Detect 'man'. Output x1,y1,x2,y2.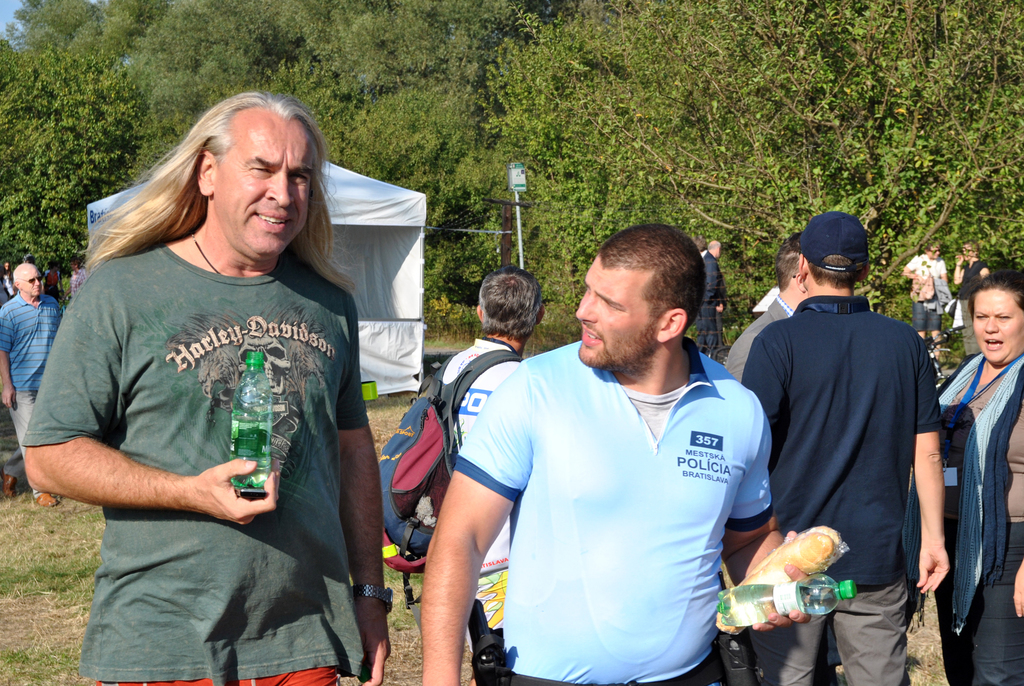
736,216,954,669.
